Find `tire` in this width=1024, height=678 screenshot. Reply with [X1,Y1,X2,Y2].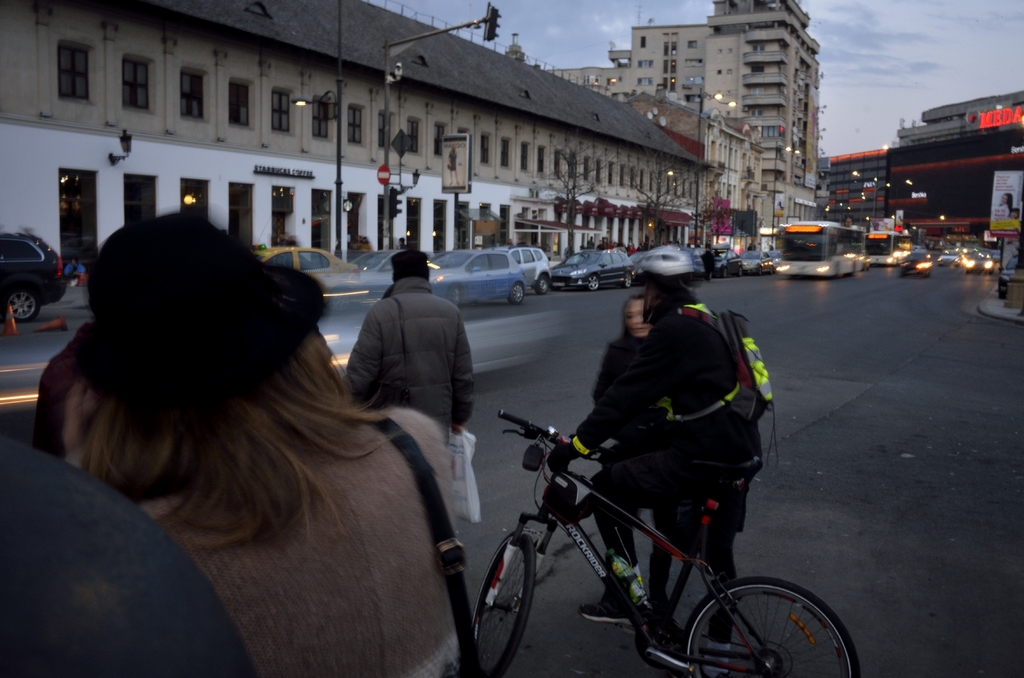
[474,533,538,677].
